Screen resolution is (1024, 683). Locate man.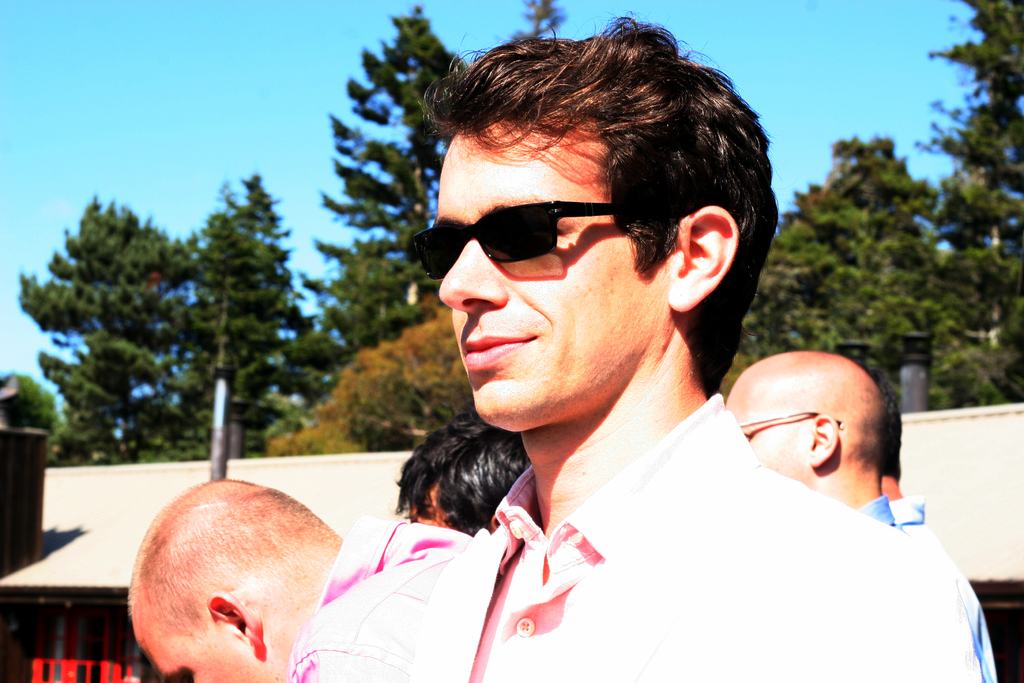
x1=395 y1=416 x2=530 y2=539.
